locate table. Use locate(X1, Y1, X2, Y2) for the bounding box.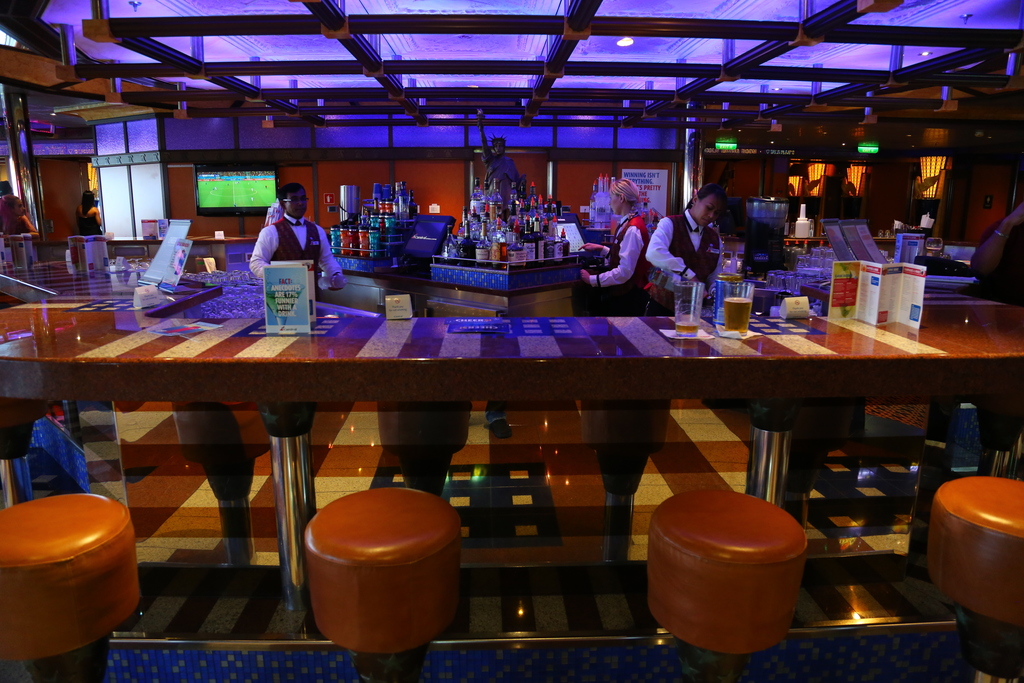
locate(32, 238, 258, 270).
